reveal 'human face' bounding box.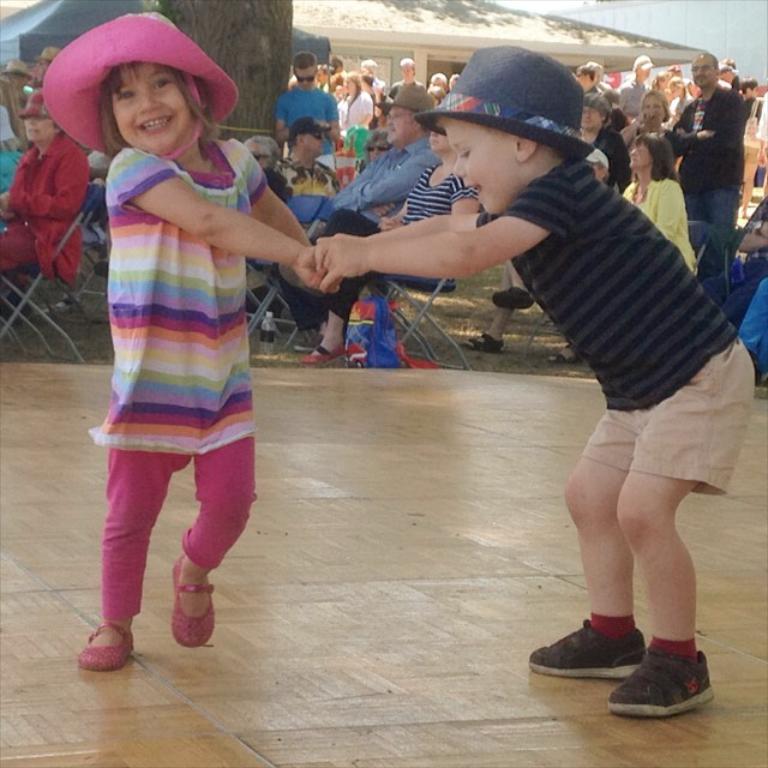
Revealed: [x1=630, y1=142, x2=656, y2=164].
